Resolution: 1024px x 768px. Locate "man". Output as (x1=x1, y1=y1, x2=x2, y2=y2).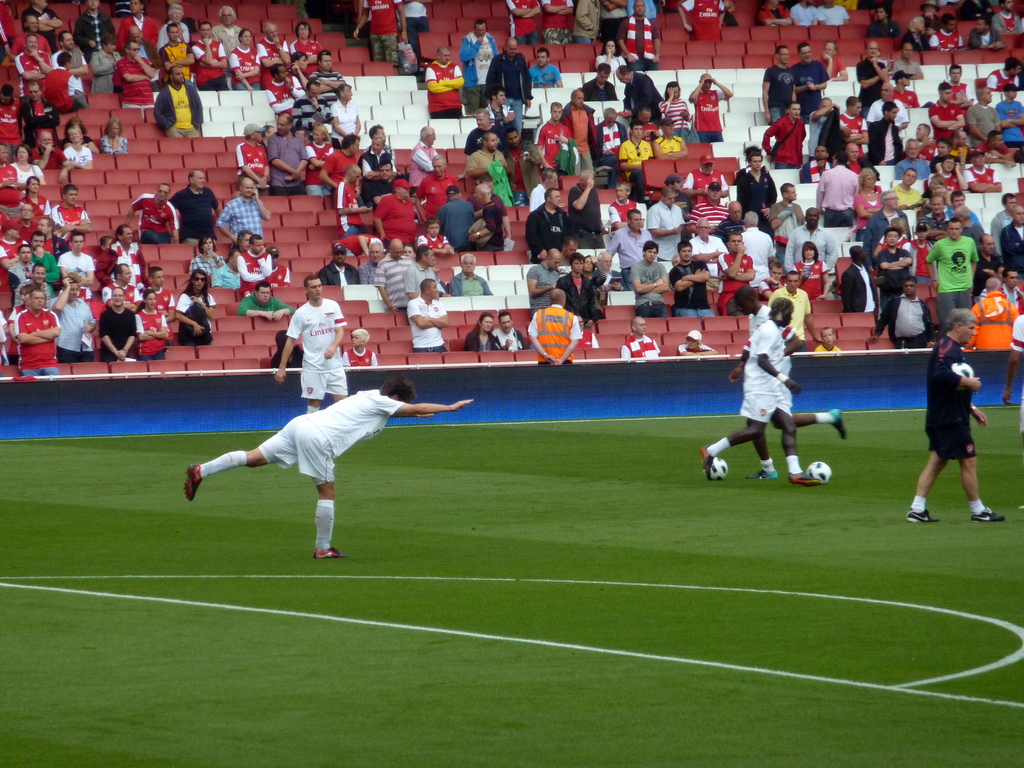
(x1=464, y1=131, x2=504, y2=200).
